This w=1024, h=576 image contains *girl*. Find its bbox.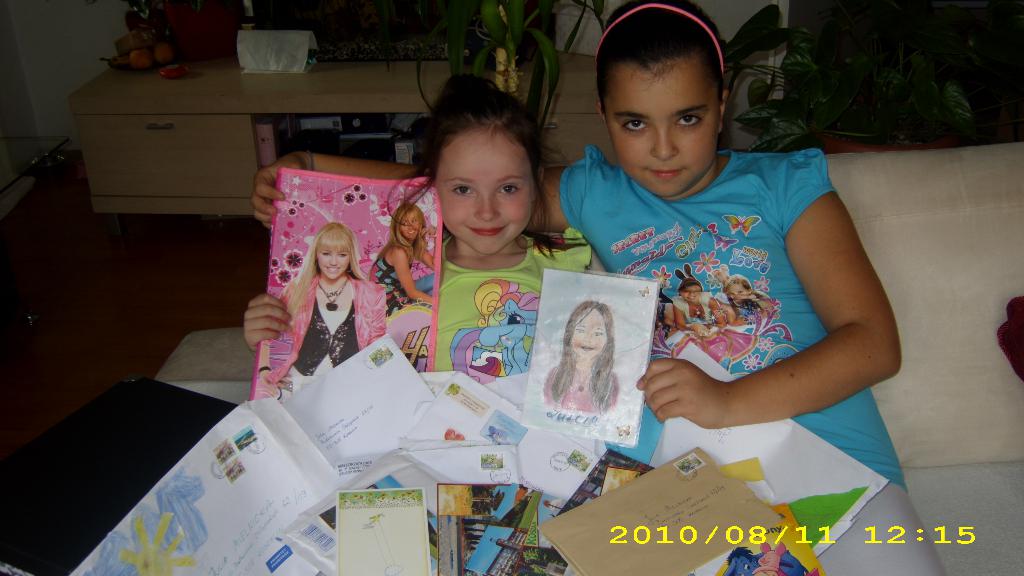
541:303:614:412.
